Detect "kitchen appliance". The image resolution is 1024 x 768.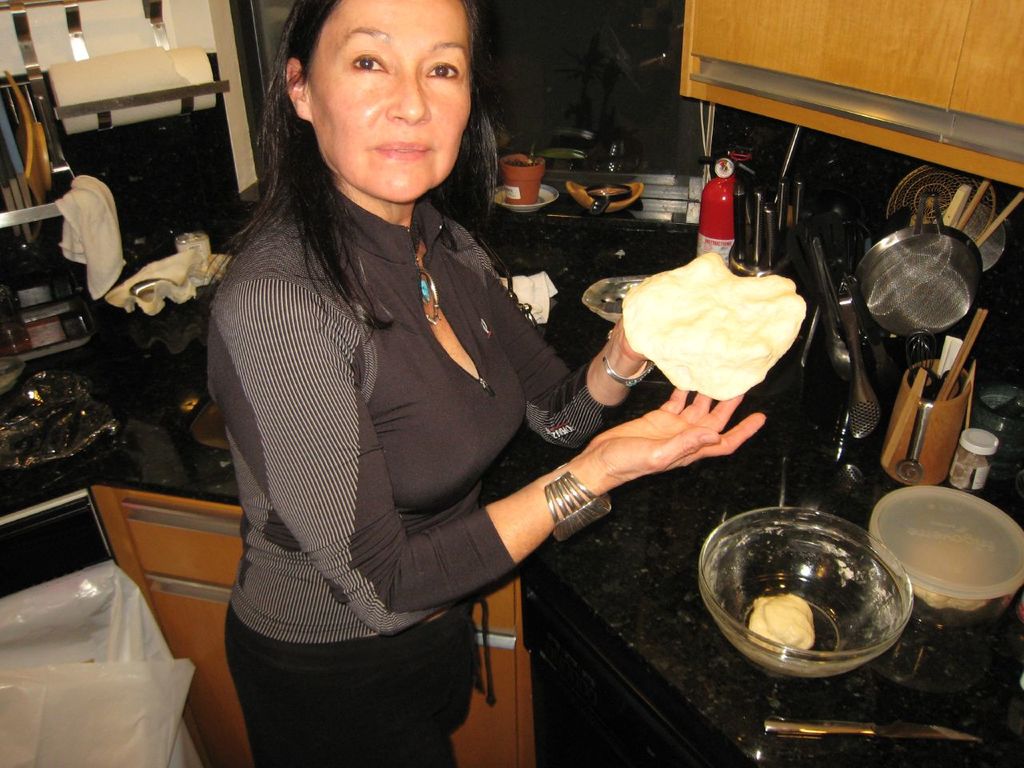
rect(698, 162, 740, 262).
